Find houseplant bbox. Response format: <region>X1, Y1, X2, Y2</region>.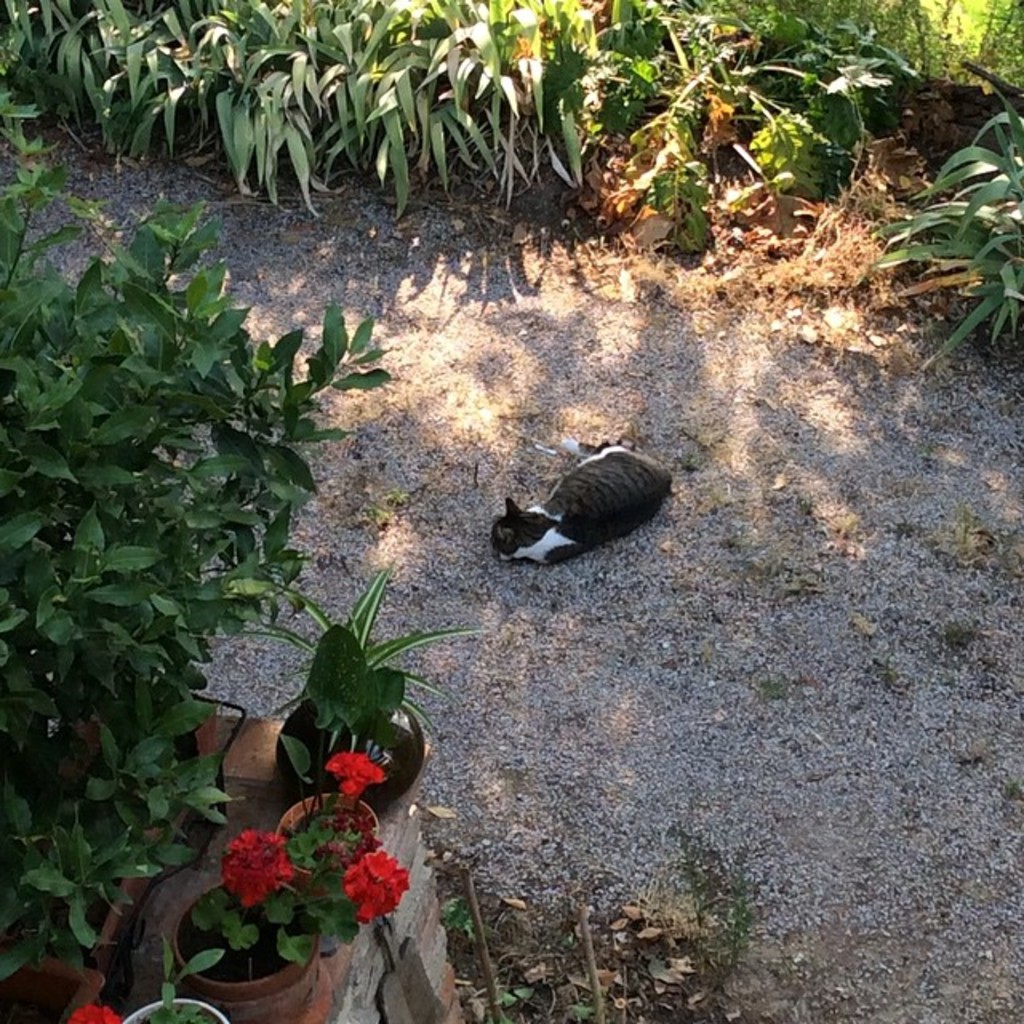
<region>277, 754, 414, 946</region>.
